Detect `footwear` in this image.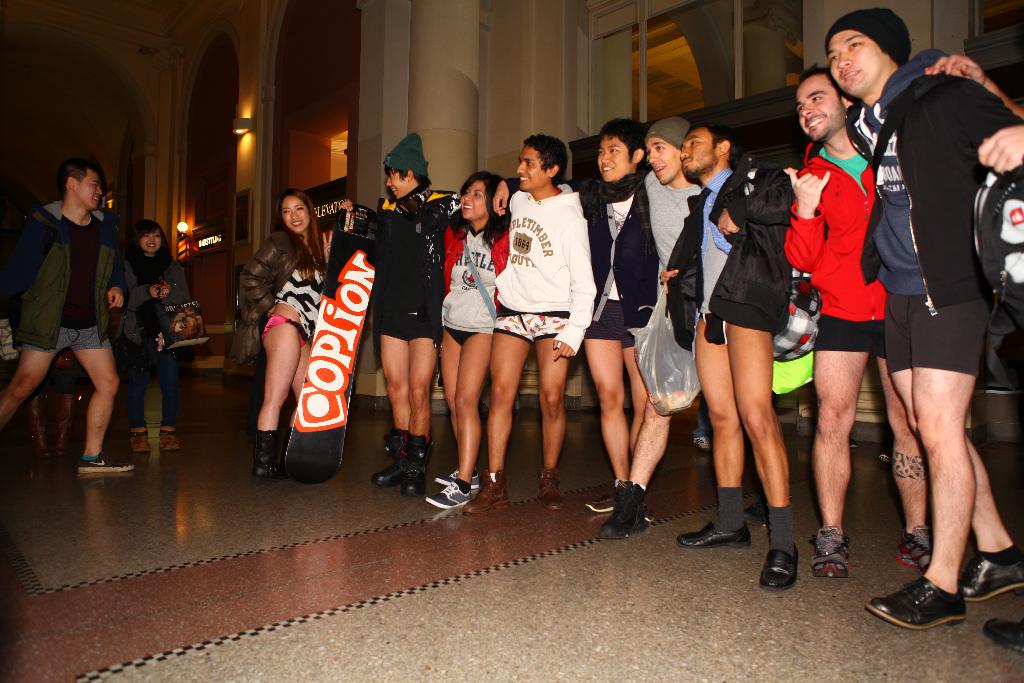
Detection: [251, 428, 287, 481].
